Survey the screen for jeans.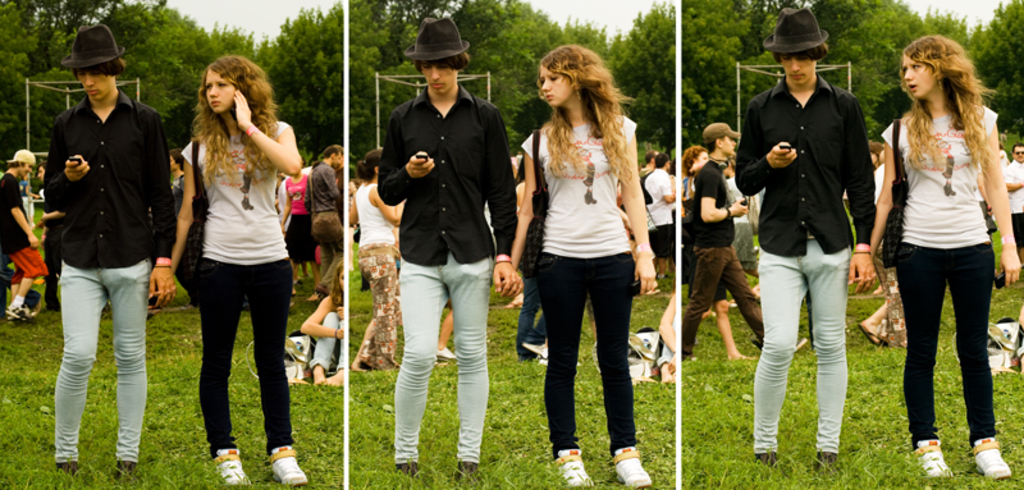
Survey found: (305, 310, 349, 368).
